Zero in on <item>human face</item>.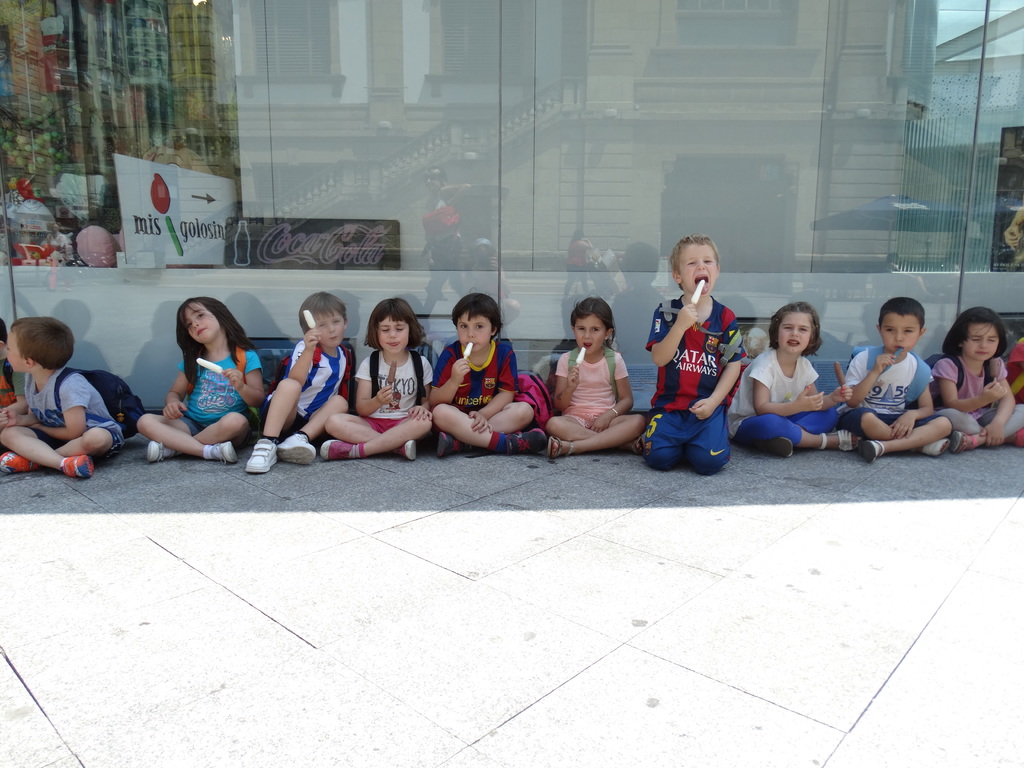
Zeroed in: <box>881,317,924,349</box>.
